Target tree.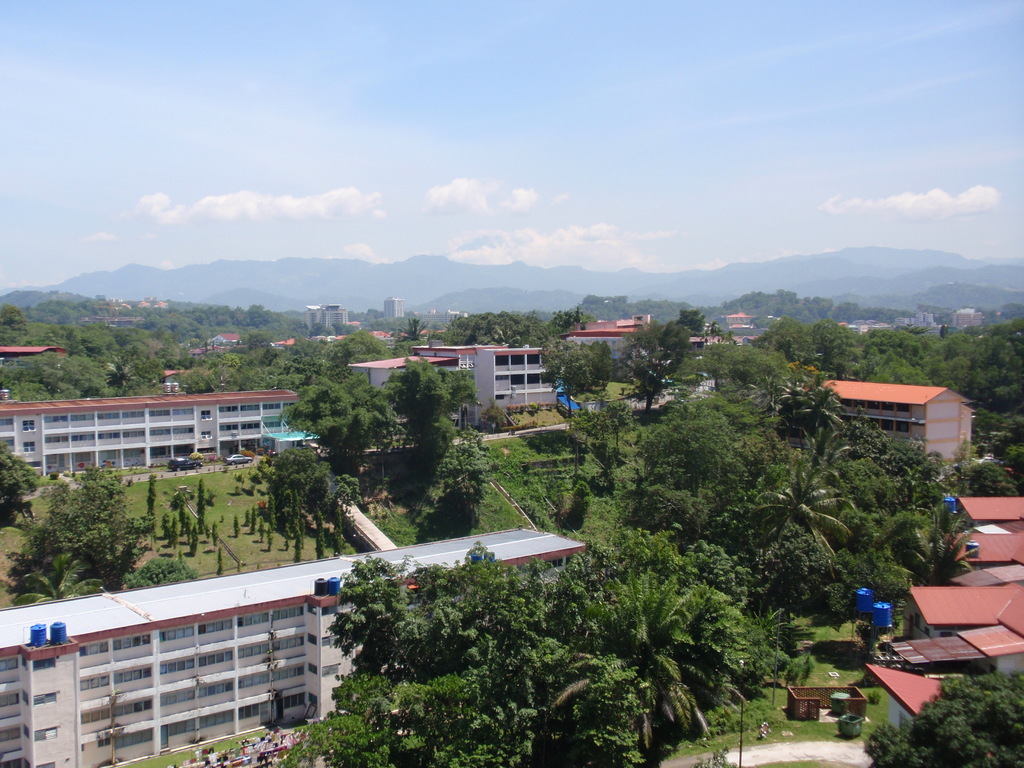
Target region: 147 474 159 529.
